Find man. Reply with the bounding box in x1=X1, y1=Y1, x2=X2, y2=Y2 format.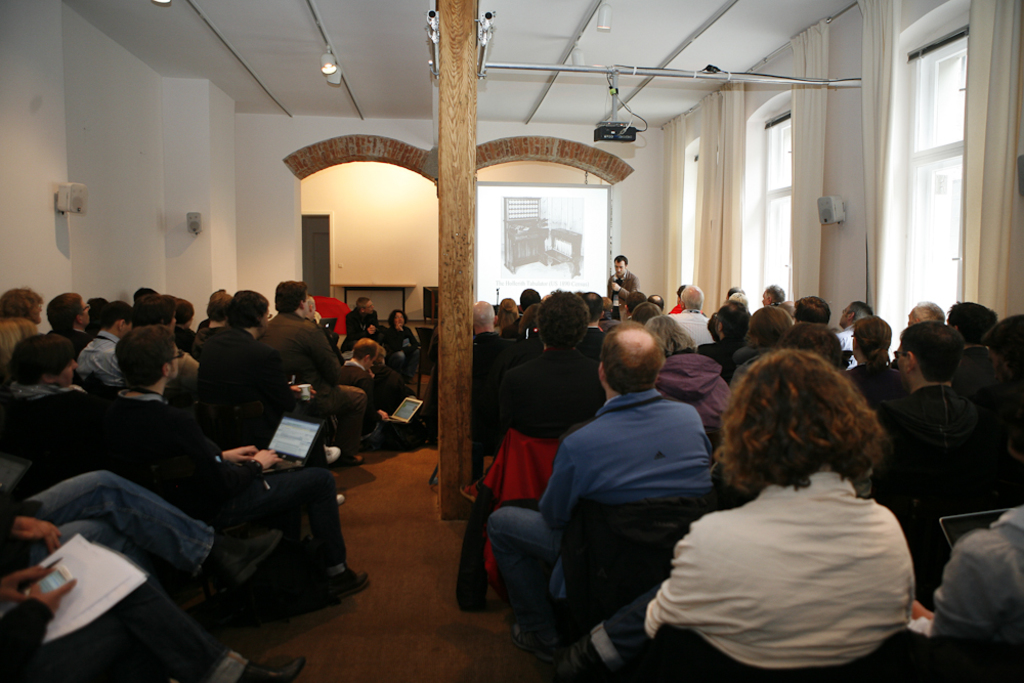
x1=841, y1=319, x2=910, y2=421.
